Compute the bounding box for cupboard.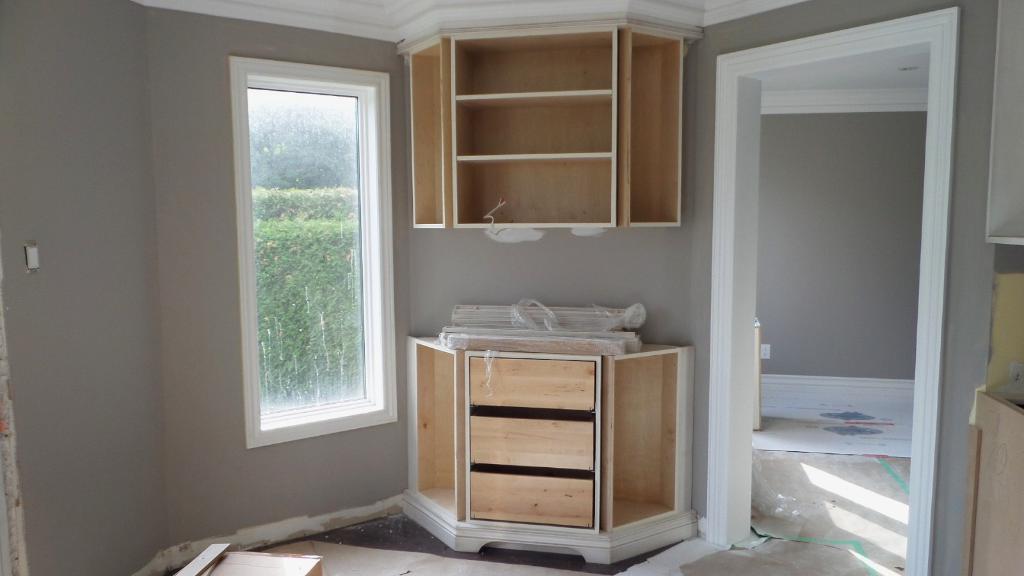
select_region(403, 324, 704, 548).
